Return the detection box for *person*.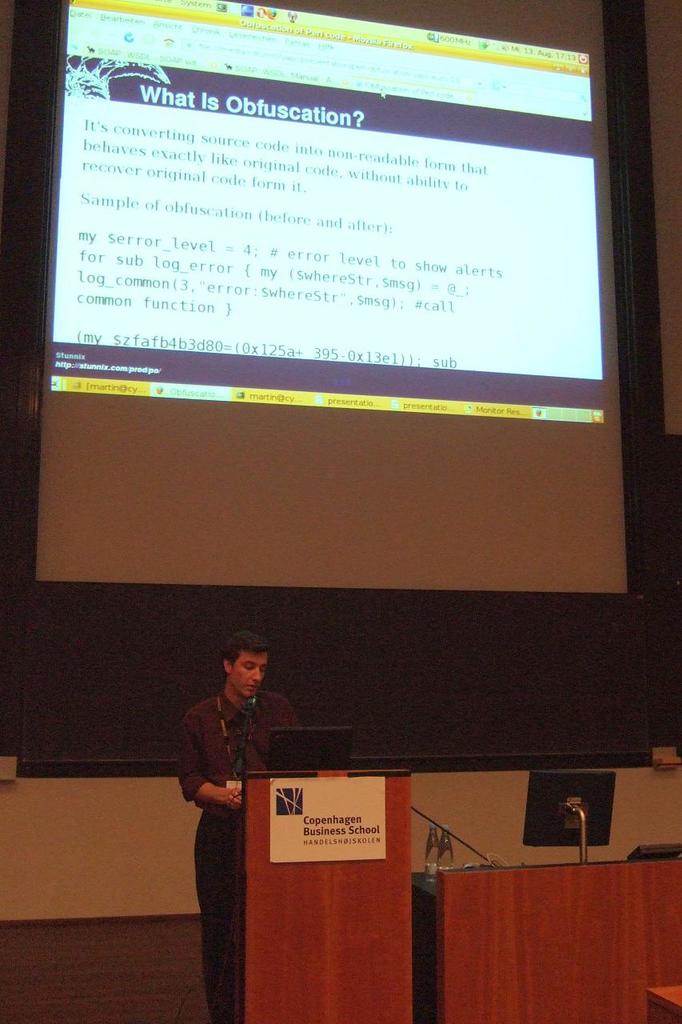
(178, 631, 300, 1023).
